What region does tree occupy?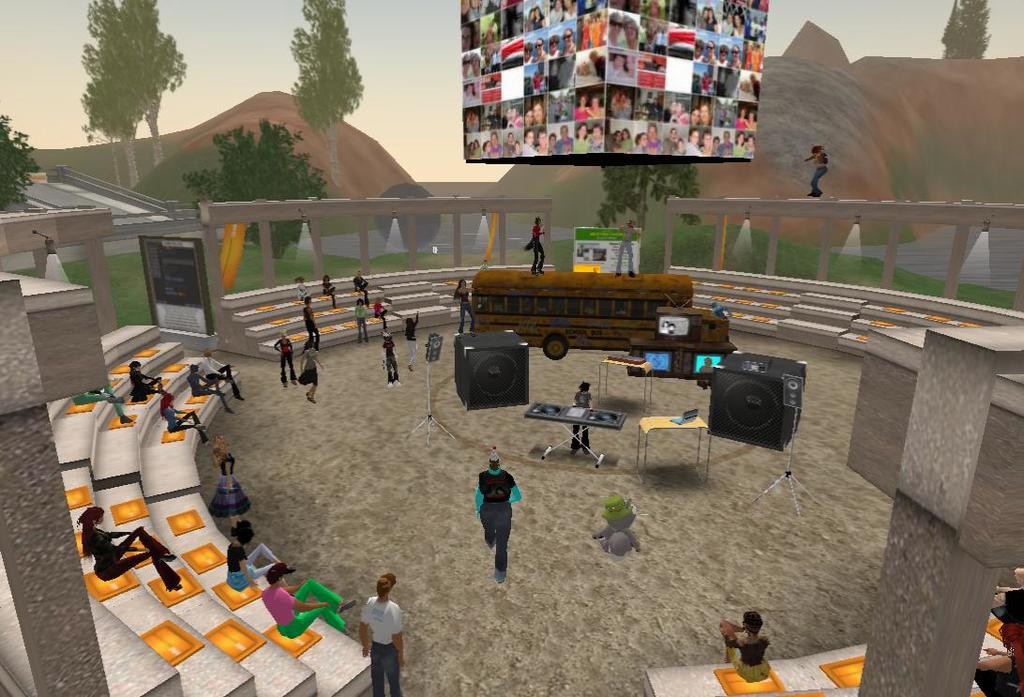
bbox(283, 0, 367, 194).
